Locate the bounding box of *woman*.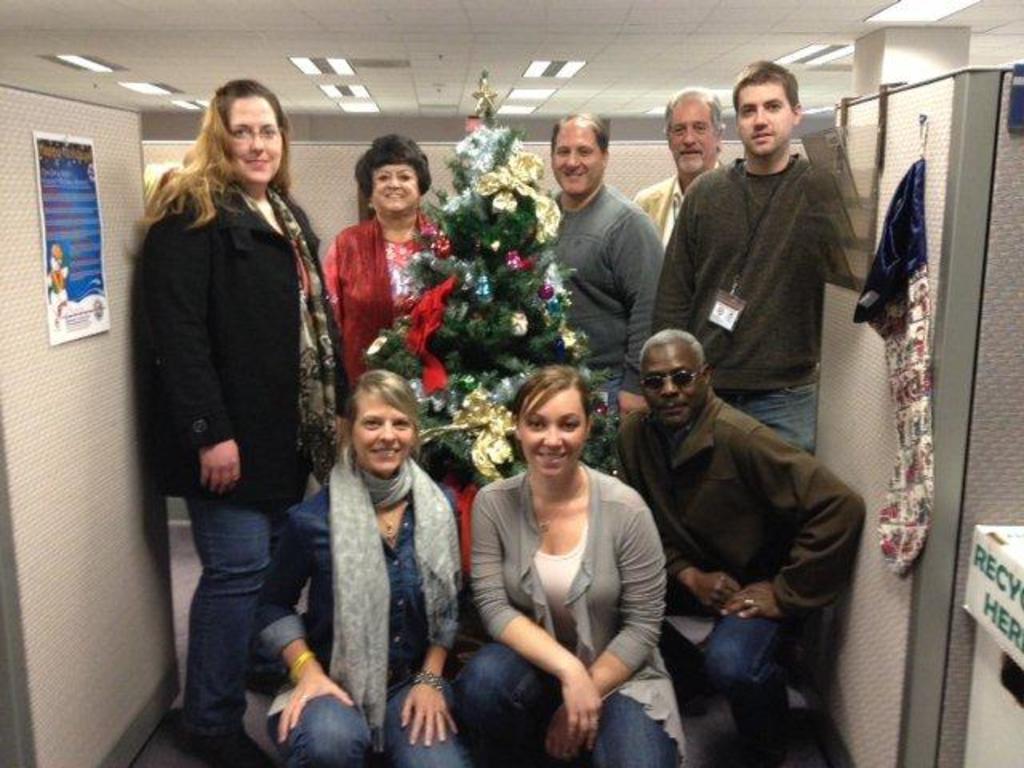
Bounding box: Rect(256, 366, 480, 766).
